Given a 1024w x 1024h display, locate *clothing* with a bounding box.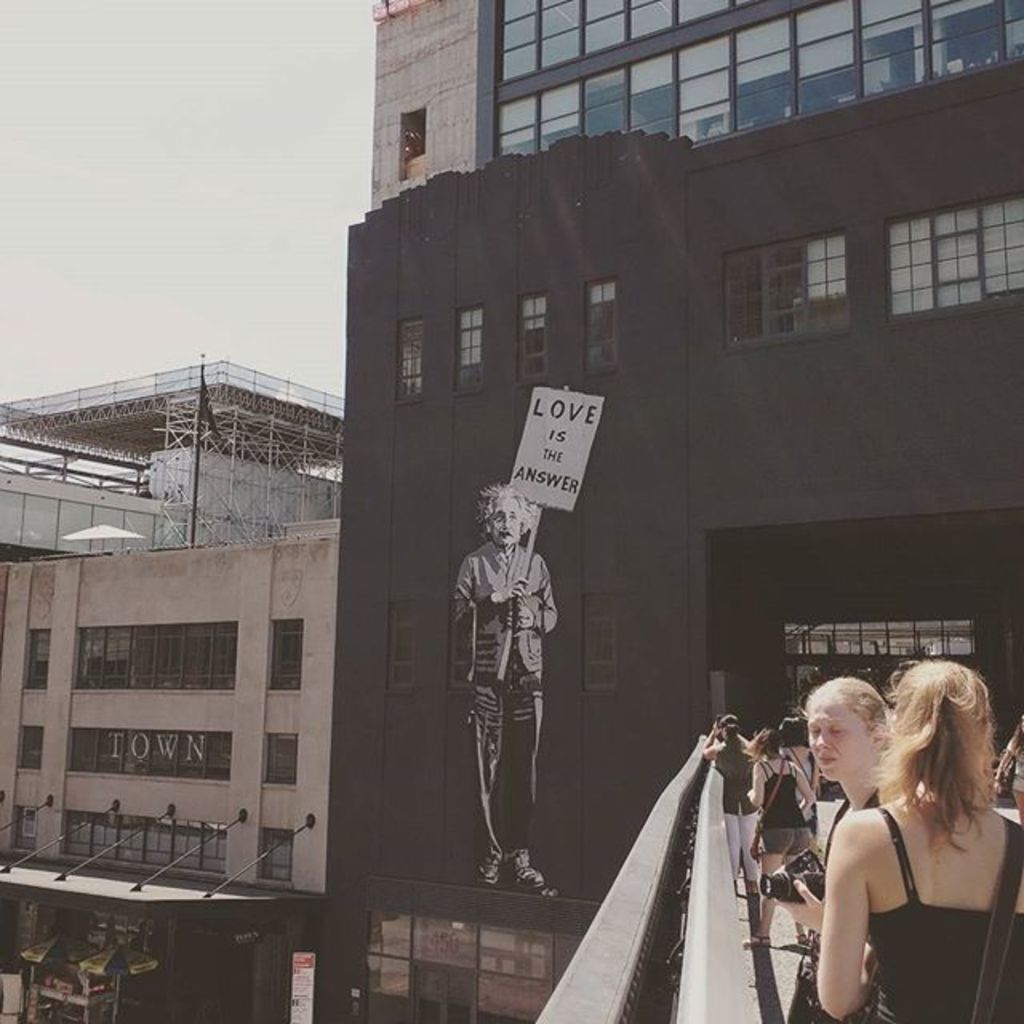
Located: [1011, 738, 1022, 802].
